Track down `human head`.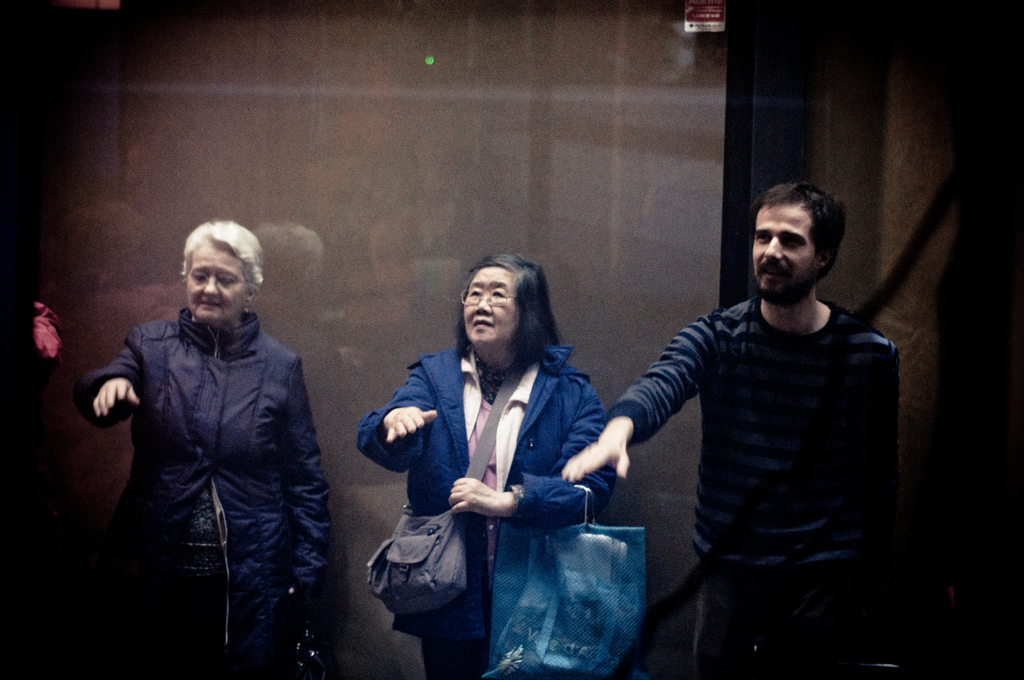
Tracked to (181,219,260,327).
